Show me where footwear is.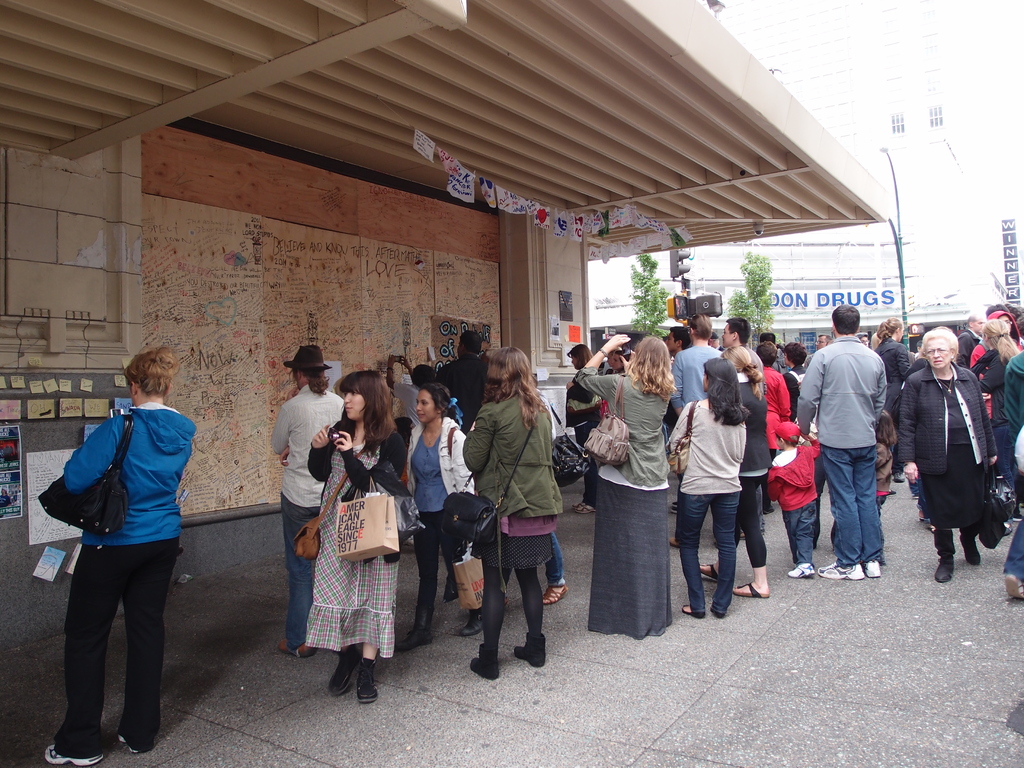
footwear is at (x1=816, y1=559, x2=861, y2=580).
